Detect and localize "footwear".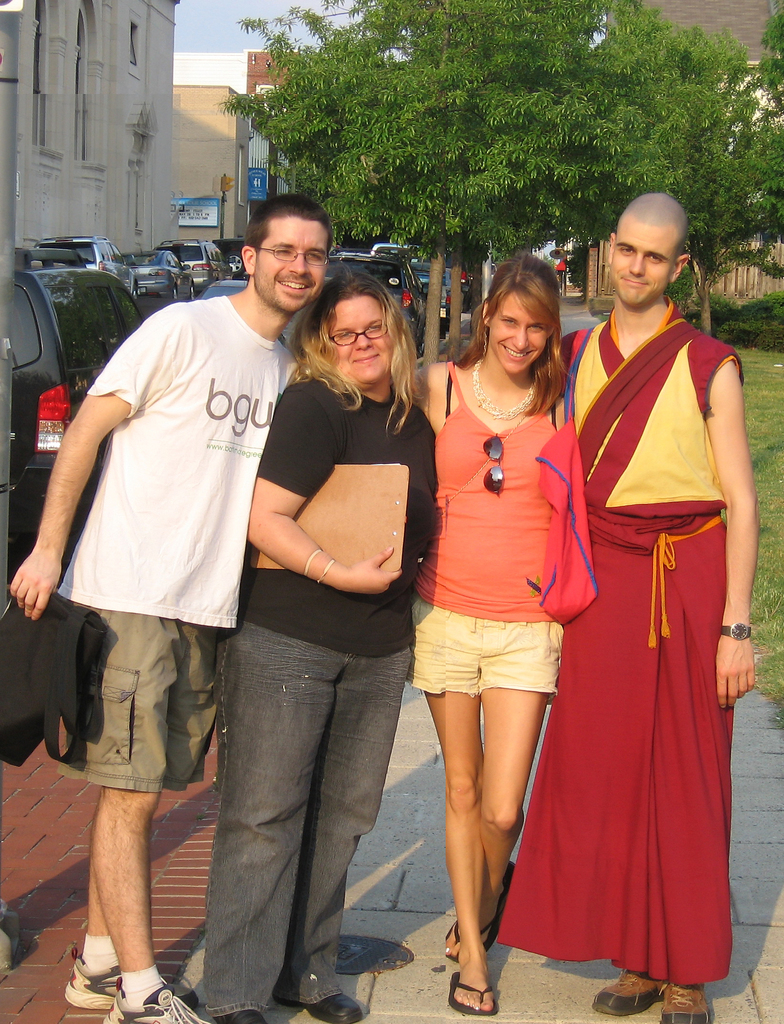
Localized at bbox=(282, 998, 367, 1023).
